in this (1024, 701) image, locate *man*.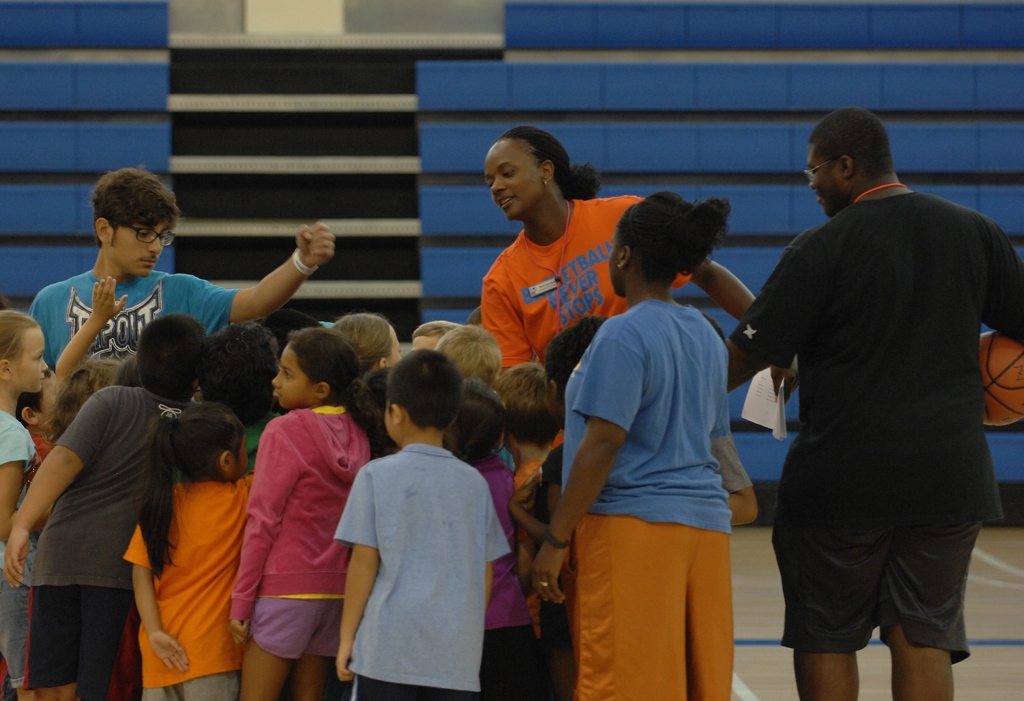
Bounding box: 723, 104, 1023, 700.
